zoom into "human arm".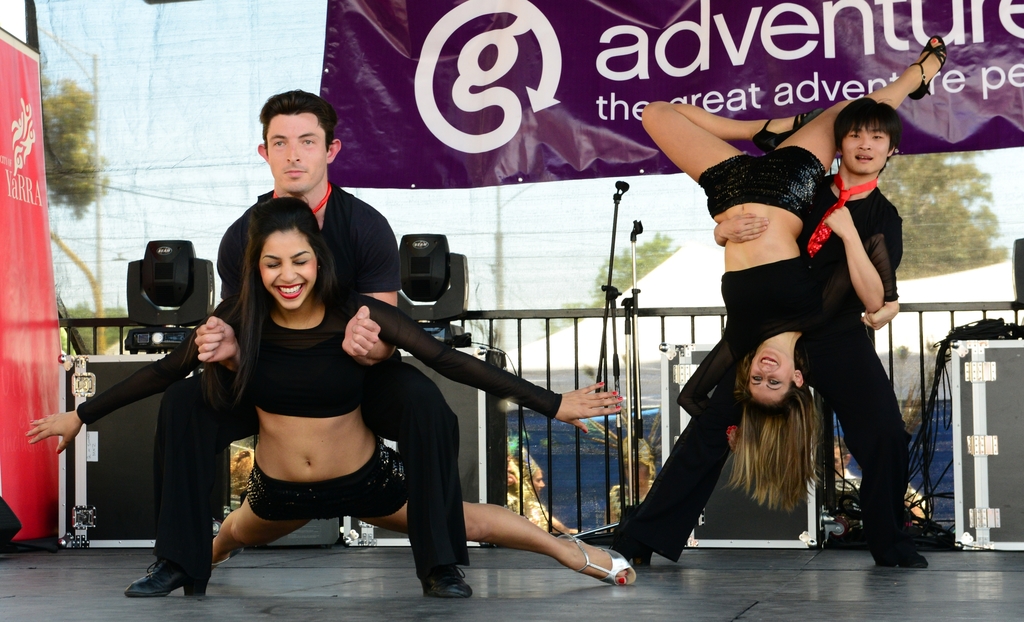
Zoom target: (703, 199, 778, 258).
